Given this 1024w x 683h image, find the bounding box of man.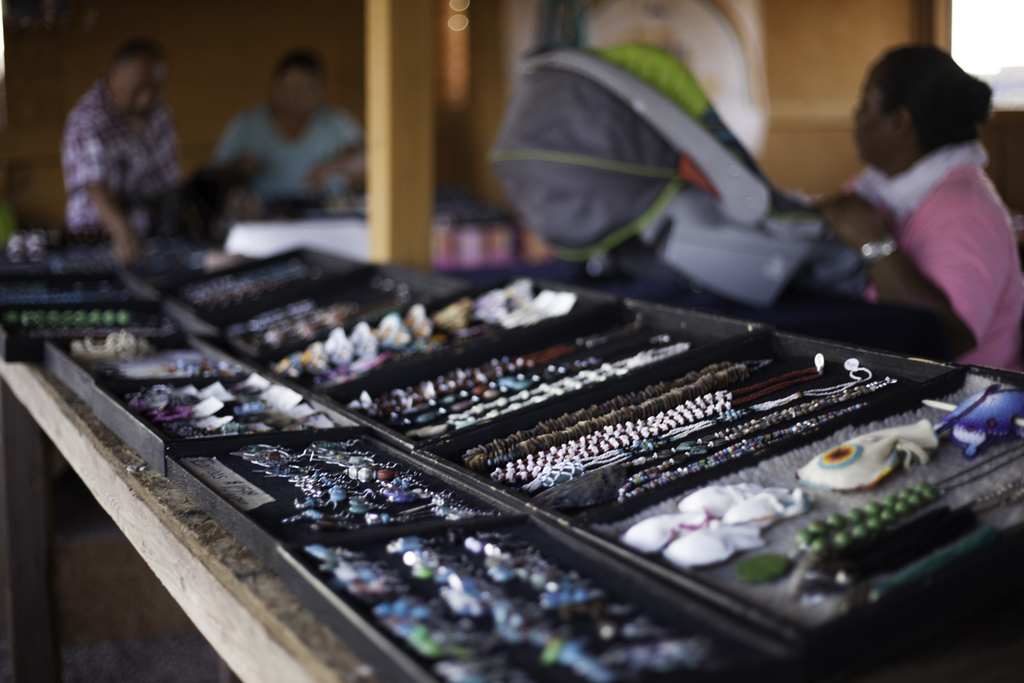
crop(59, 38, 191, 262).
